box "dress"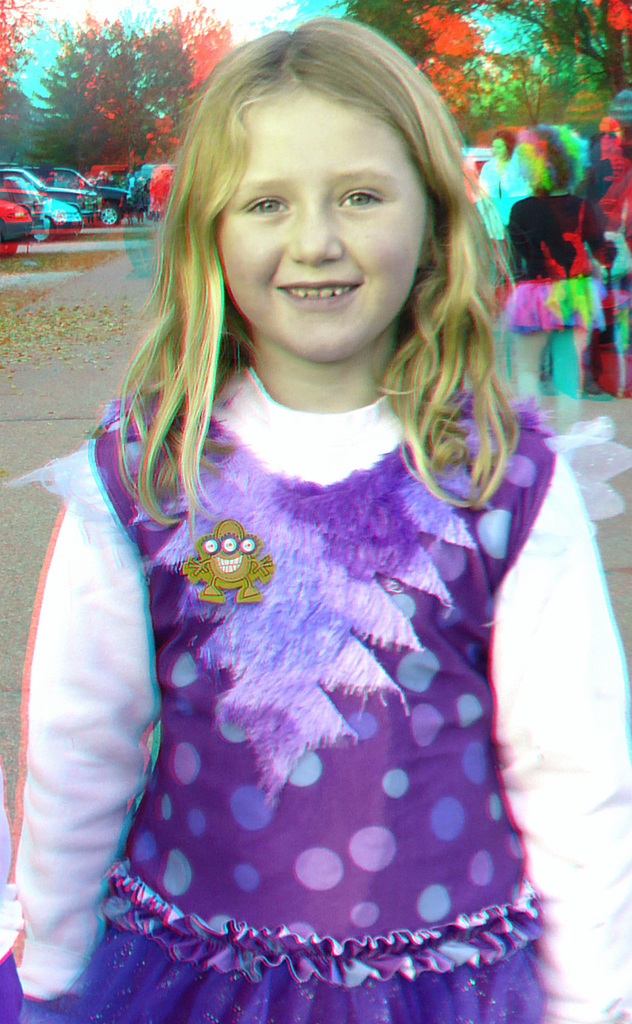
Rect(0, 365, 631, 1023)
